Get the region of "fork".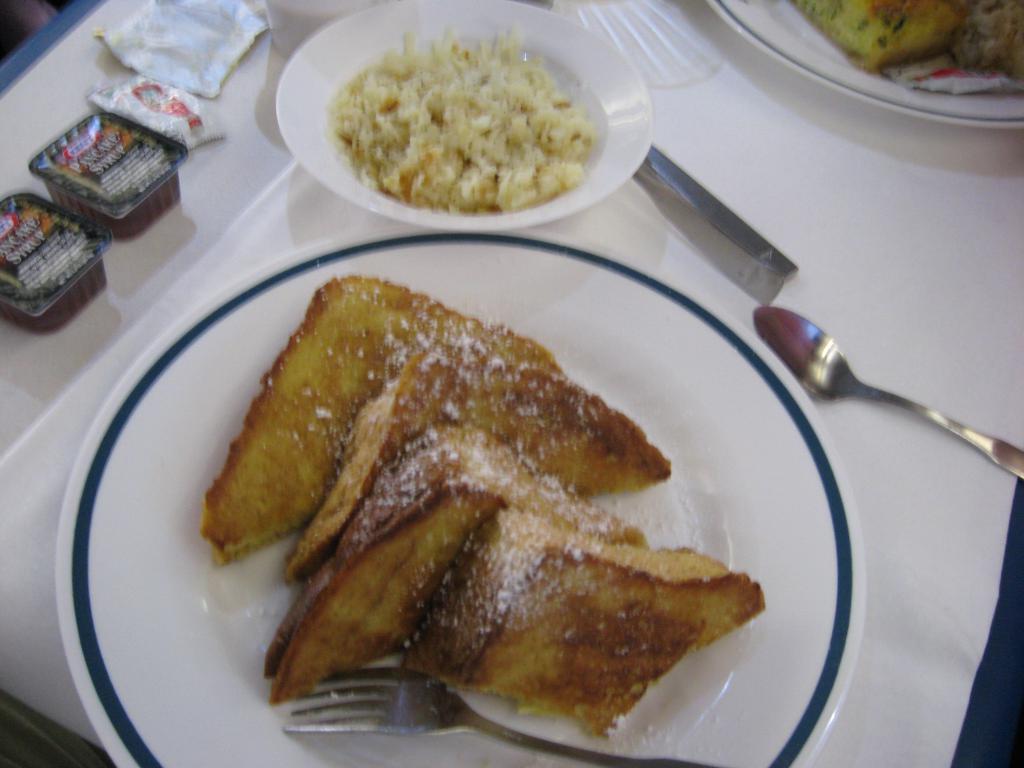
select_region(639, 137, 799, 278).
